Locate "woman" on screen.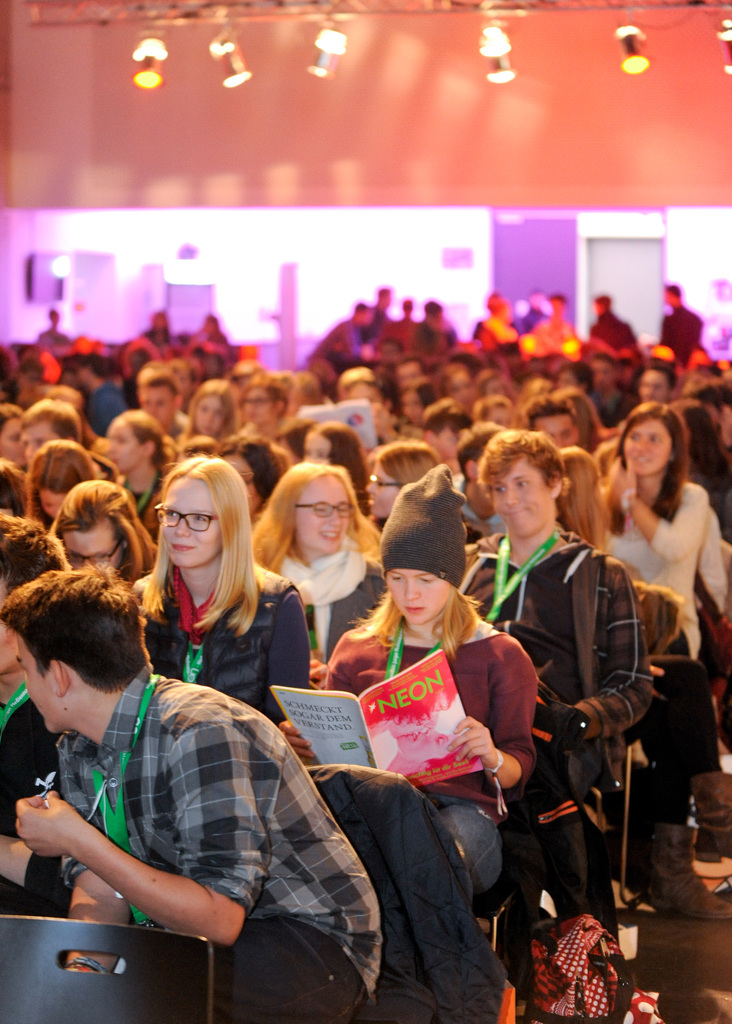
On screen at crop(331, 471, 535, 907).
